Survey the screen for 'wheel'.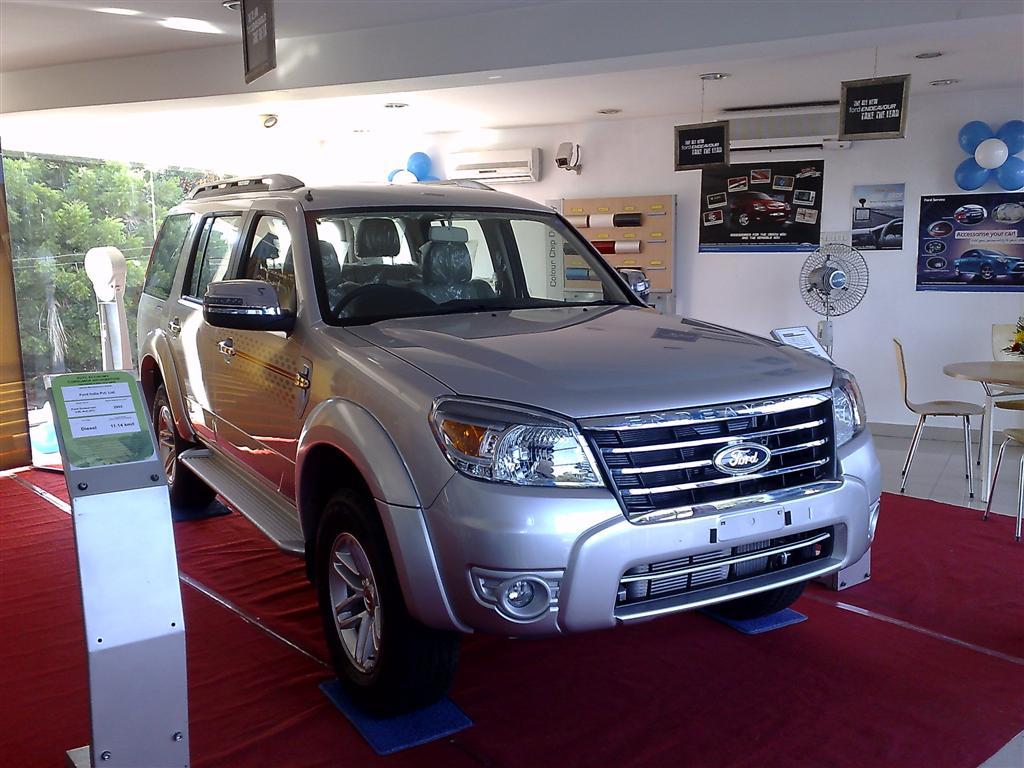
Survey found: 147/389/202/507.
